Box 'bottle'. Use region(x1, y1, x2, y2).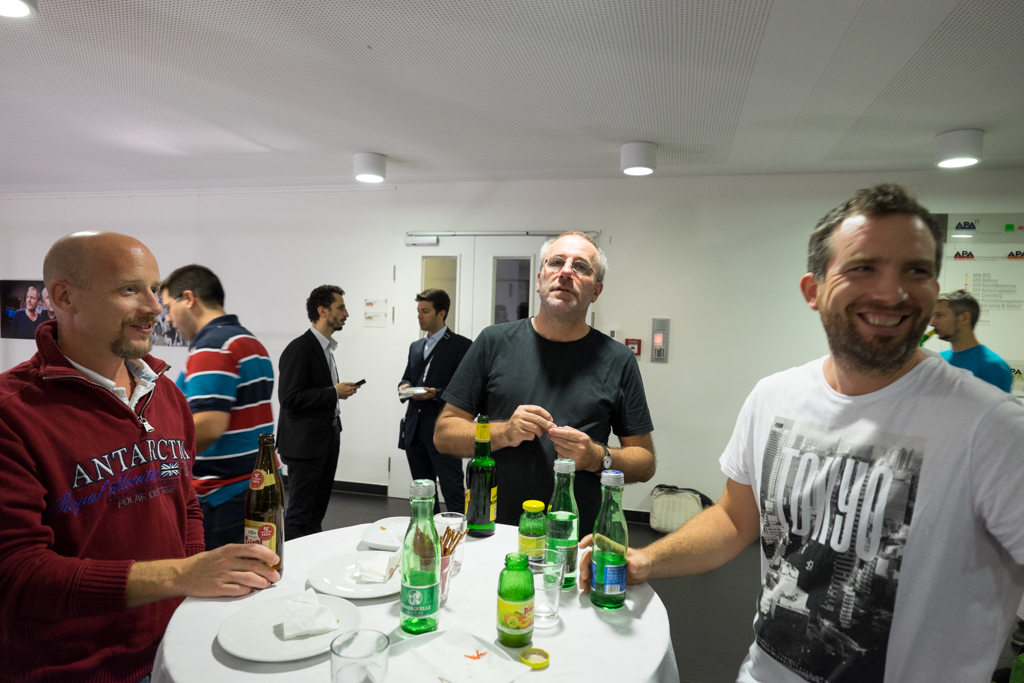
region(390, 476, 450, 636).
